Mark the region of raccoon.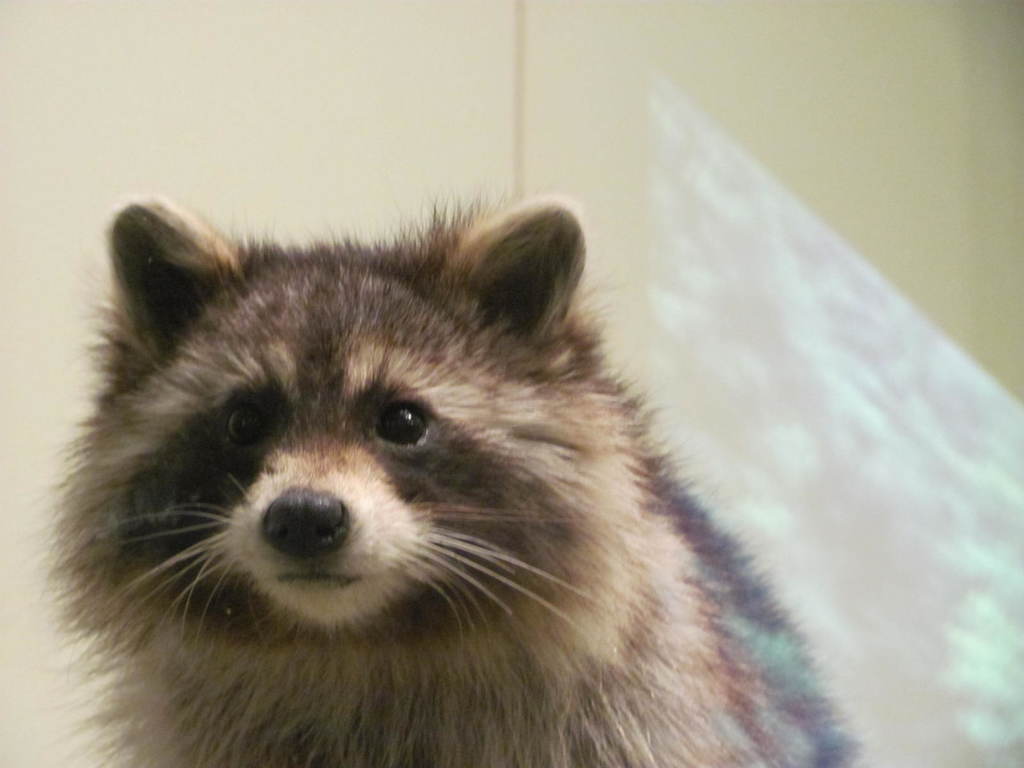
Region: bbox=(29, 191, 868, 767).
